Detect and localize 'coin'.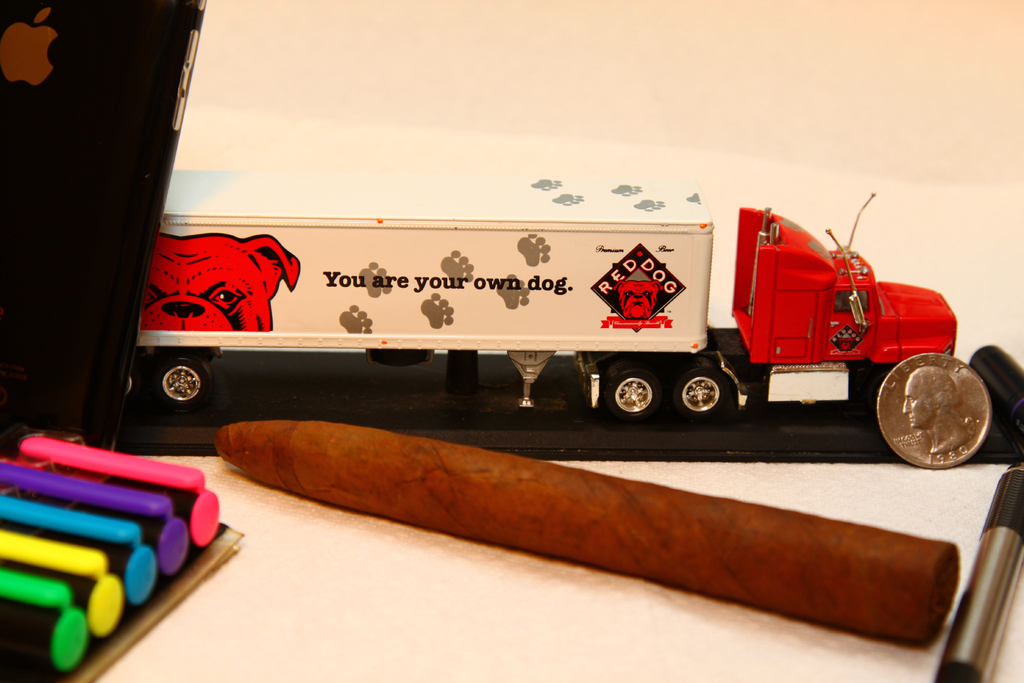
Localized at left=875, top=350, right=991, bottom=470.
